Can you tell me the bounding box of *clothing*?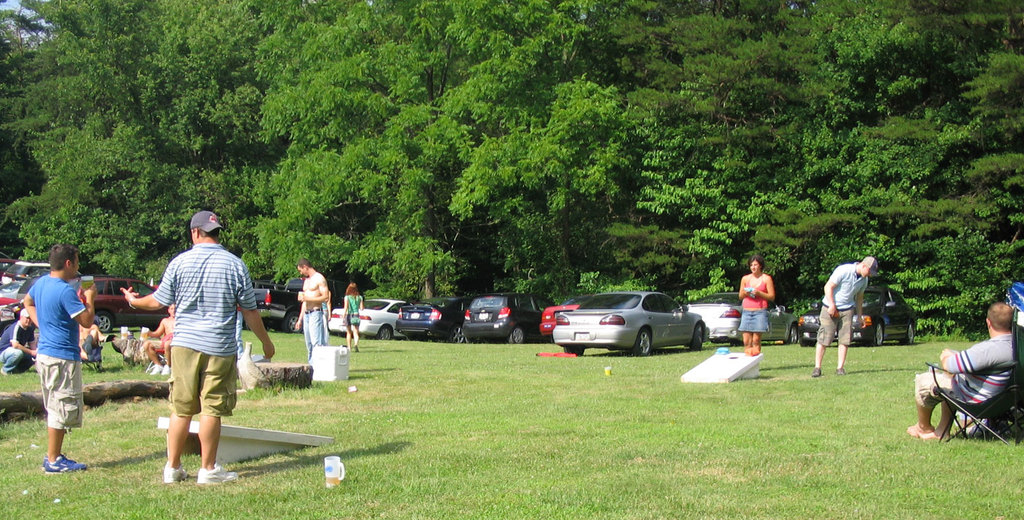
301, 307, 323, 359.
